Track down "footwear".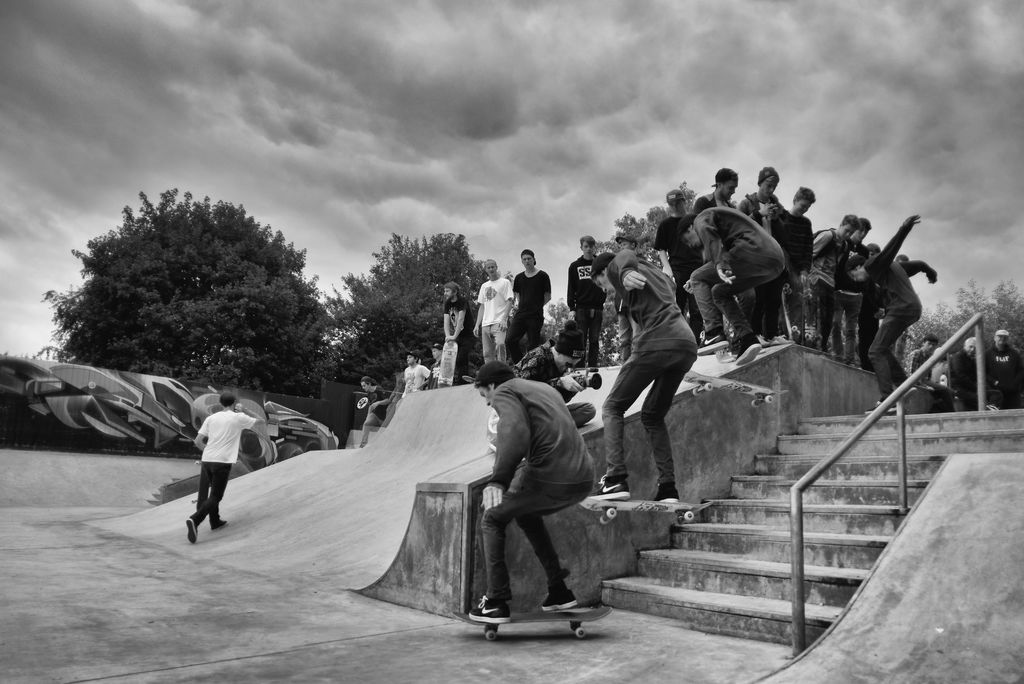
Tracked to <region>593, 472, 633, 502</region>.
